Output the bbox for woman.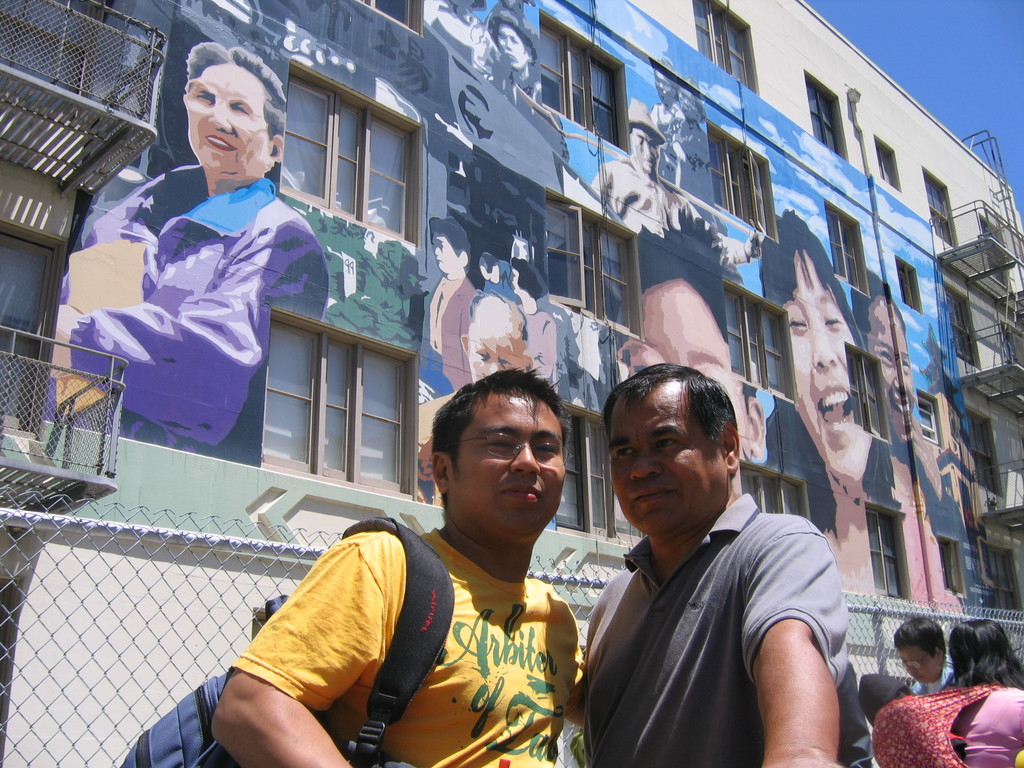
{"x1": 678, "y1": 79, "x2": 712, "y2": 207}.
